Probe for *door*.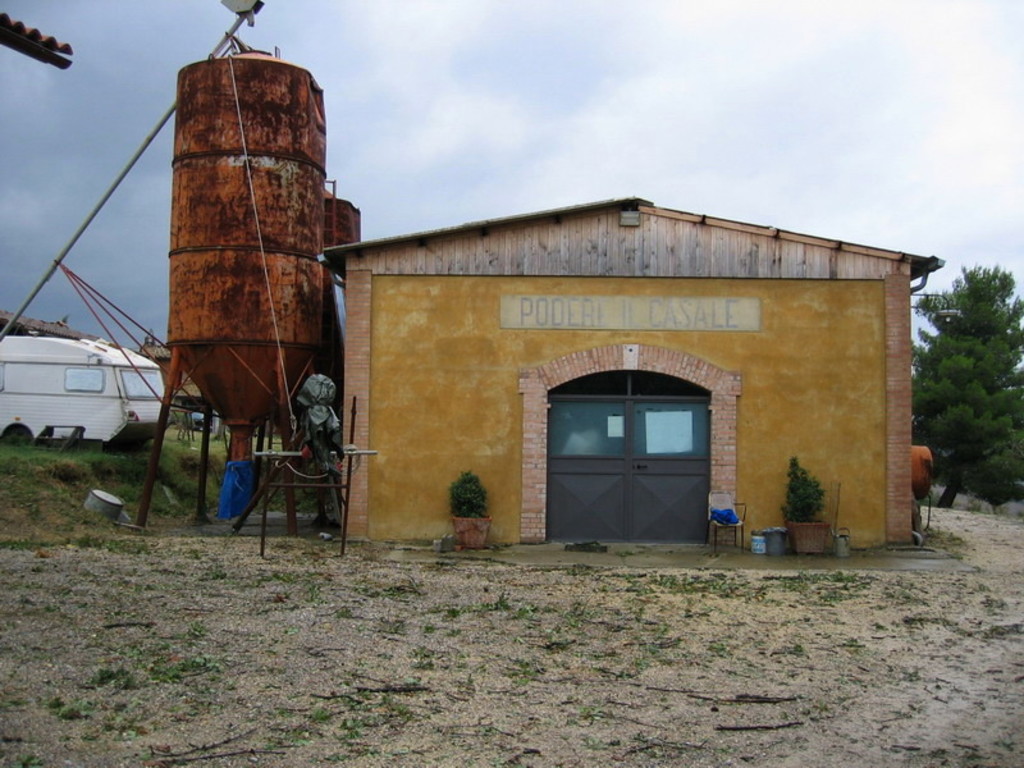
Probe result: region(531, 369, 723, 557).
